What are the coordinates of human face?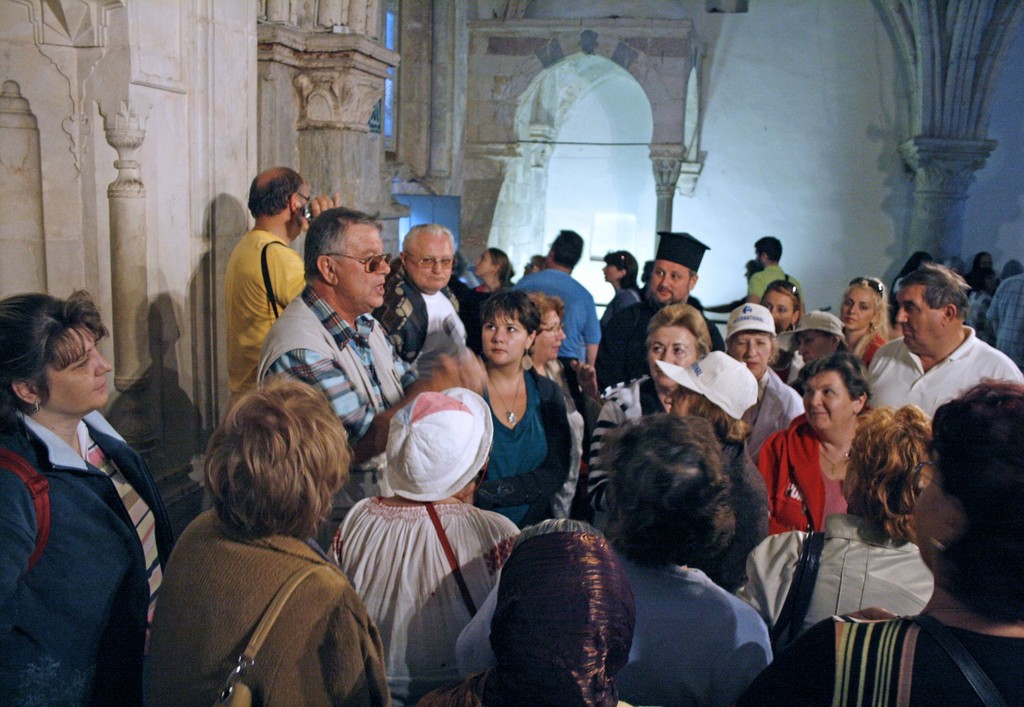
box(796, 335, 832, 361).
